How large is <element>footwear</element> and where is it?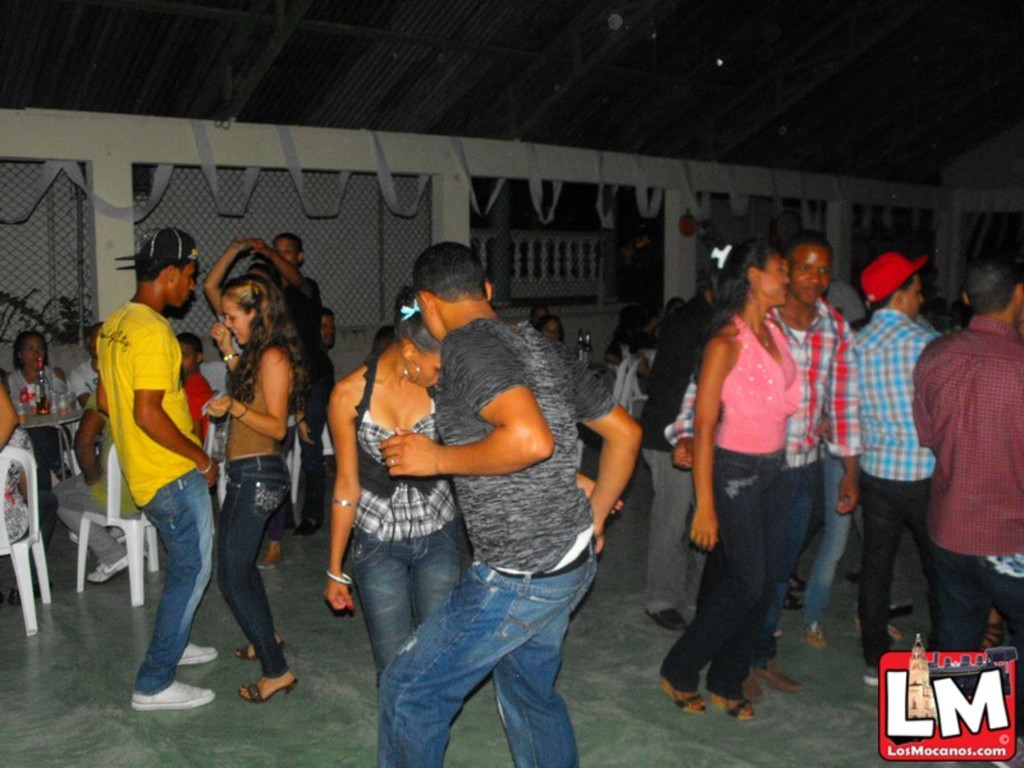
Bounding box: left=788, top=590, right=805, bottom=612.
